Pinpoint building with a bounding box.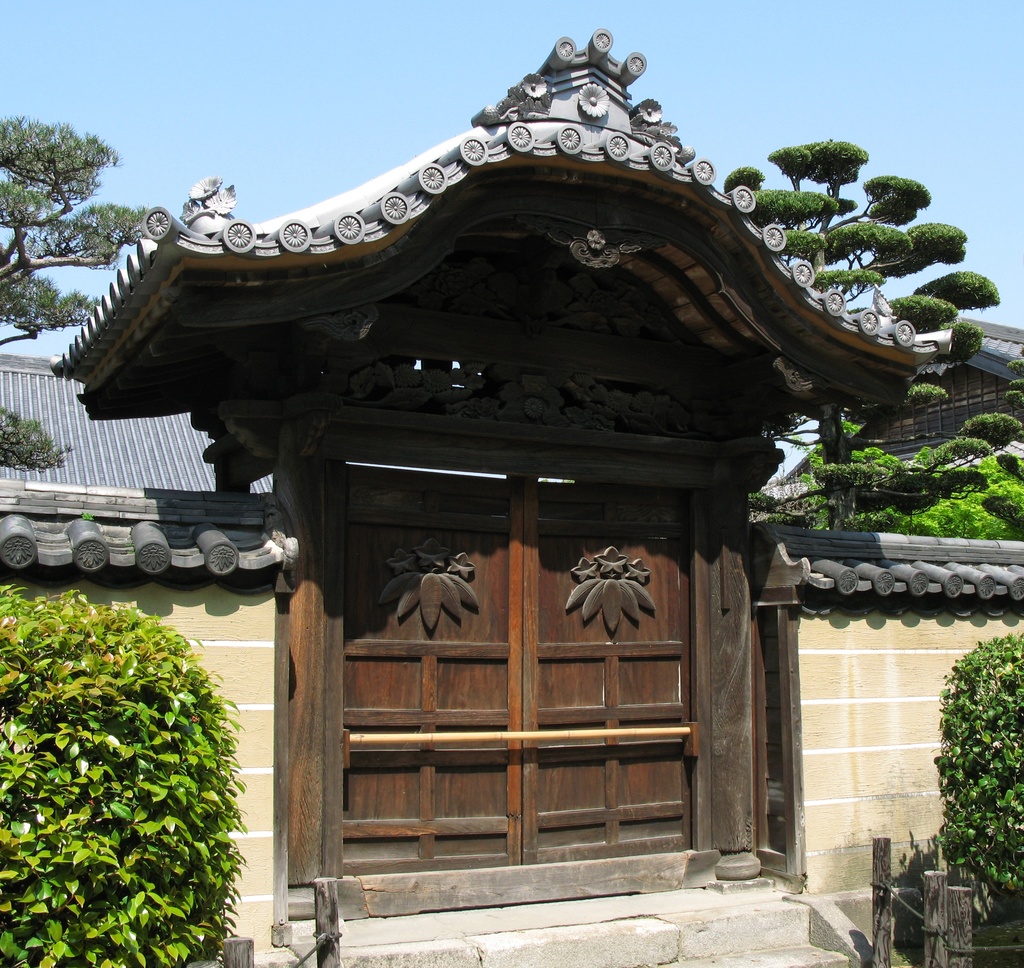
bbox(753, 285, 1023, 533).
